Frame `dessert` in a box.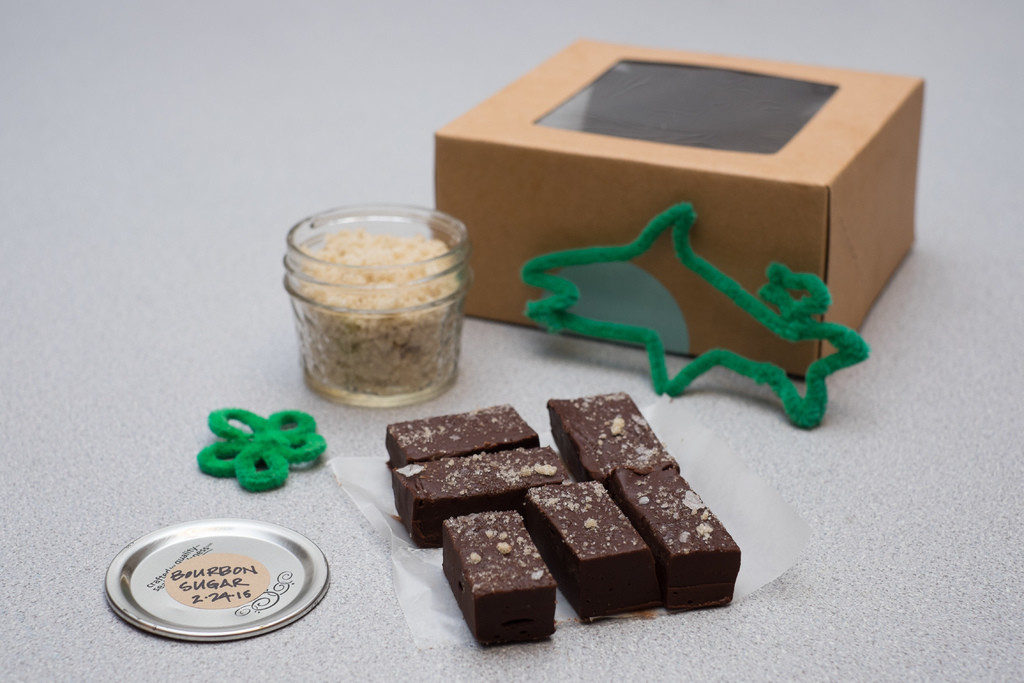
(516,483,657,623).
